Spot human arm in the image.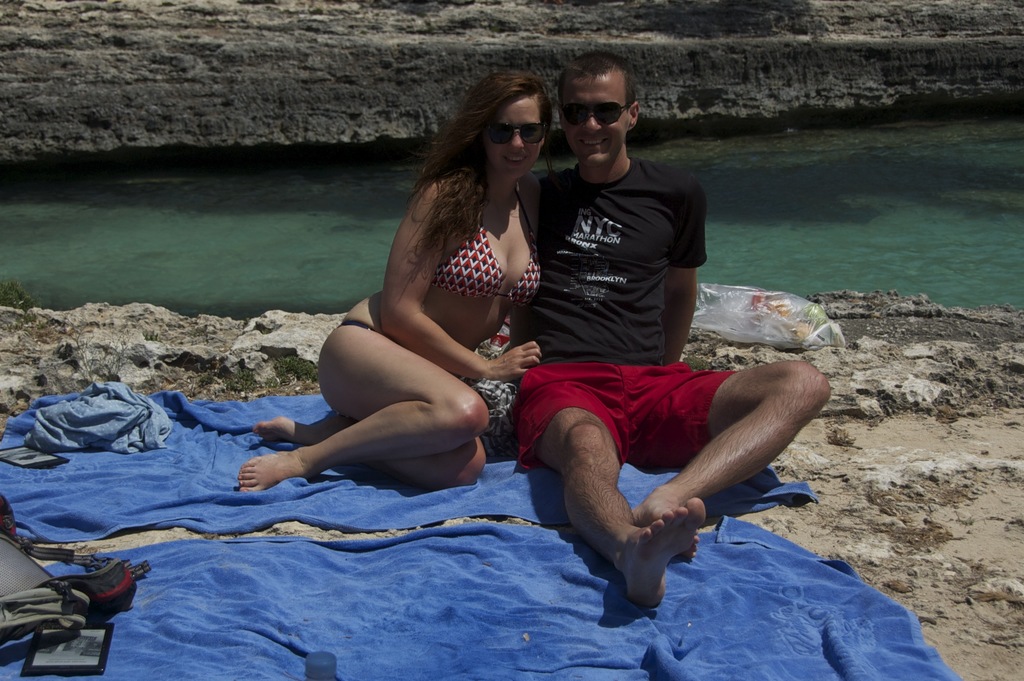
human arm found at x1=380 y1=176 x2=541 y2=381.
